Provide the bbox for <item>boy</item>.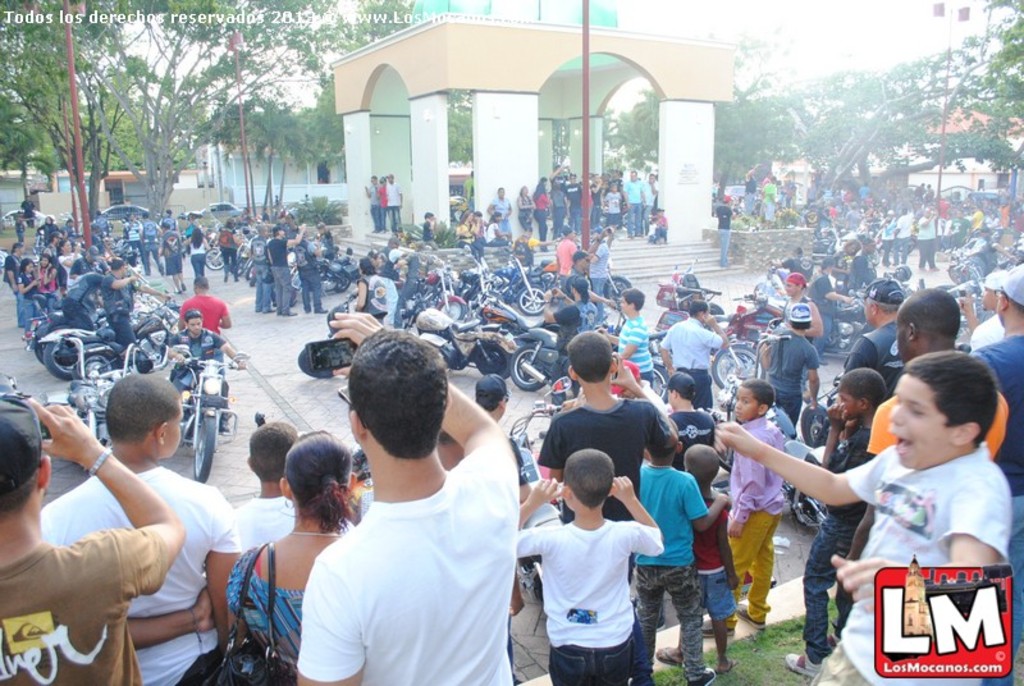
[718,351,1011,685].
